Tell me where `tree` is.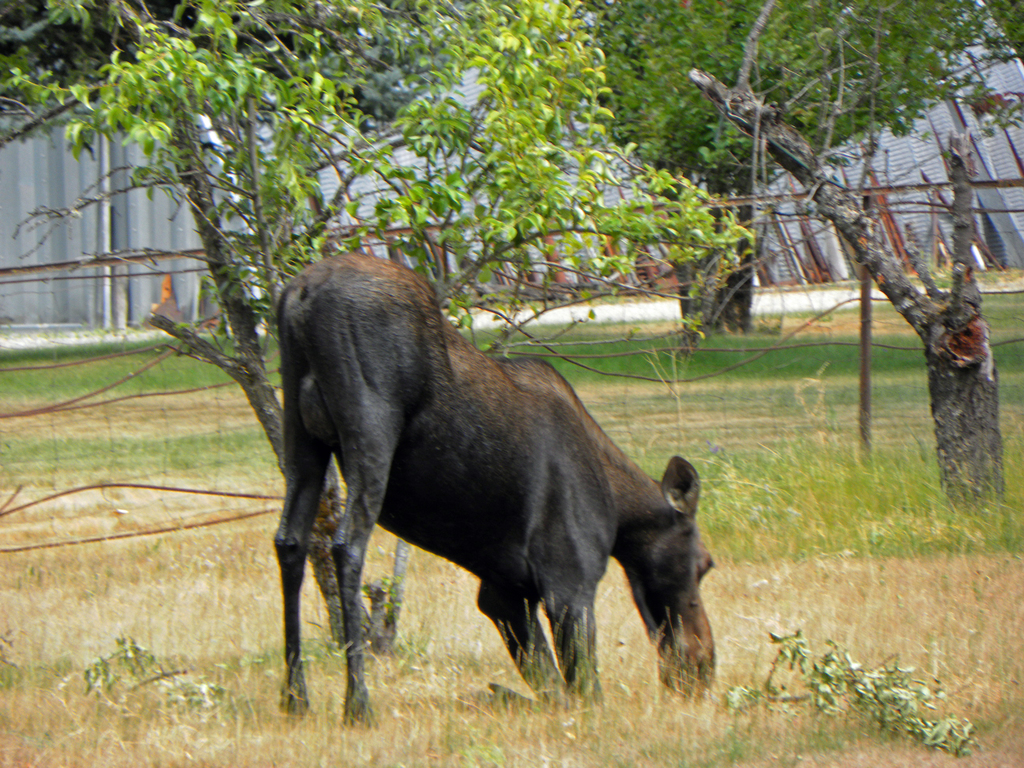
`tree` is at [left=0, top=0, right=760, bottom=653].
